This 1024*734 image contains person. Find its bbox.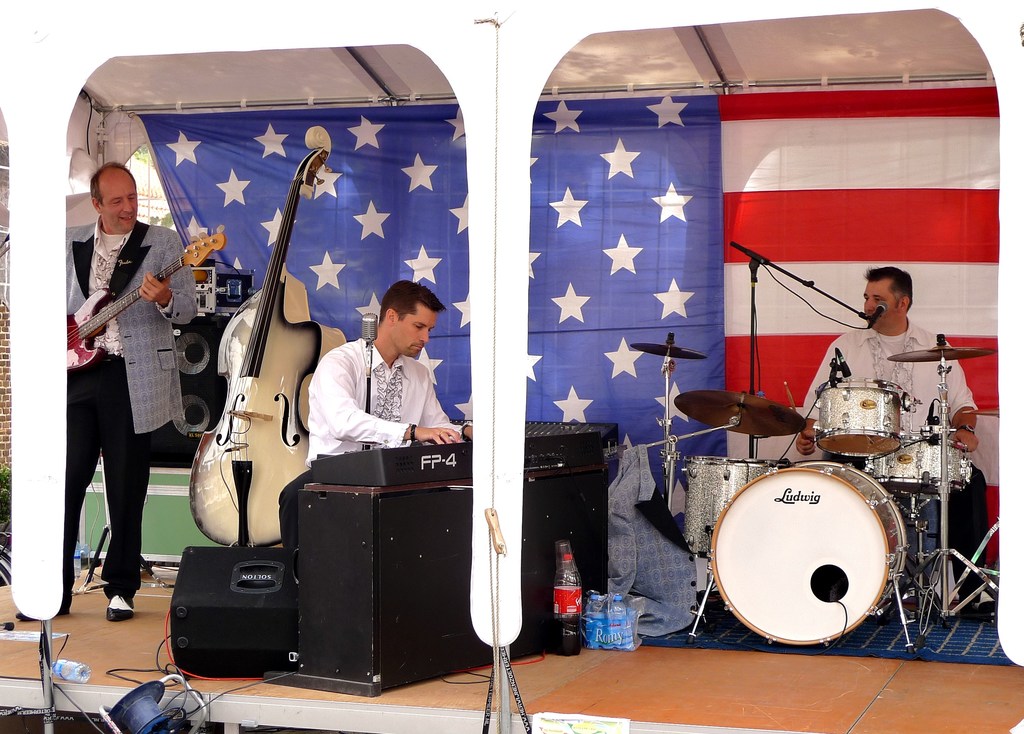
bbox=[60, 146, 184, 635].
